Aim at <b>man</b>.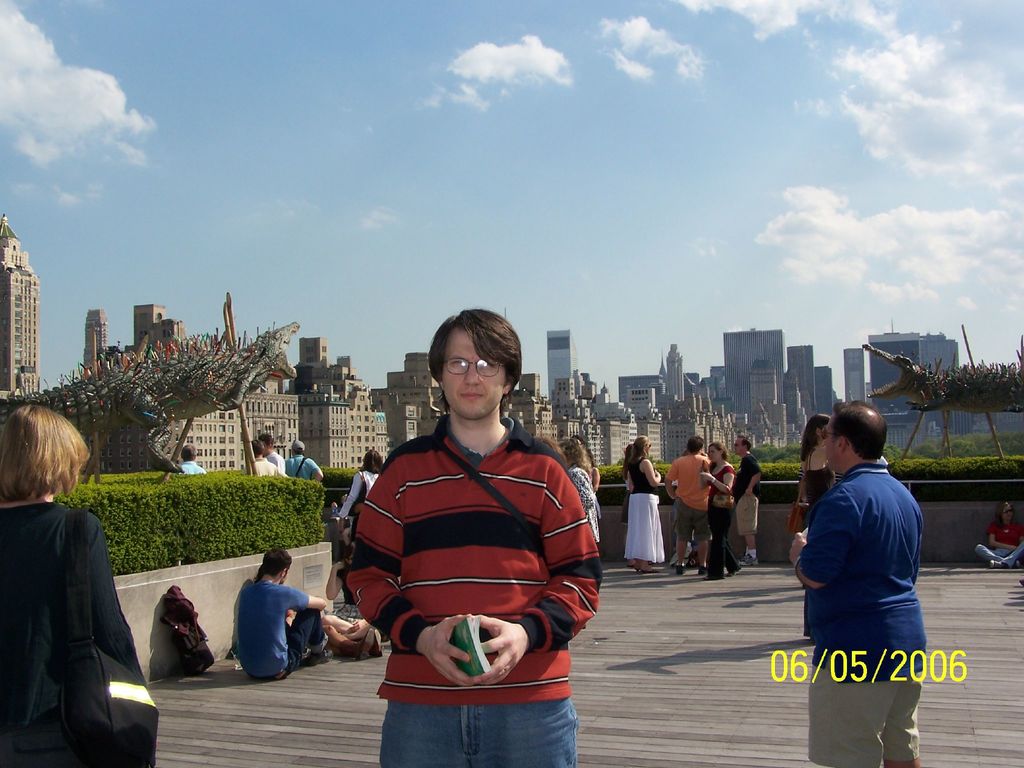
Aimed at select_region(783, 406, 941, 692).
